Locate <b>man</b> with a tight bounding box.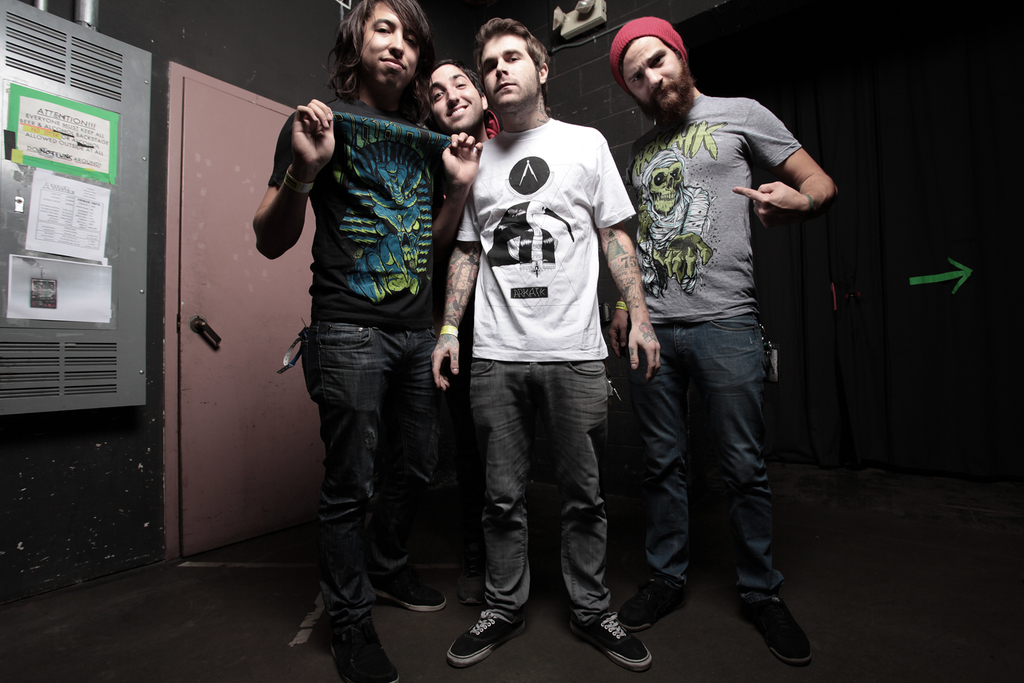
(x1=434, y1=25, x2=645, y2=635).
